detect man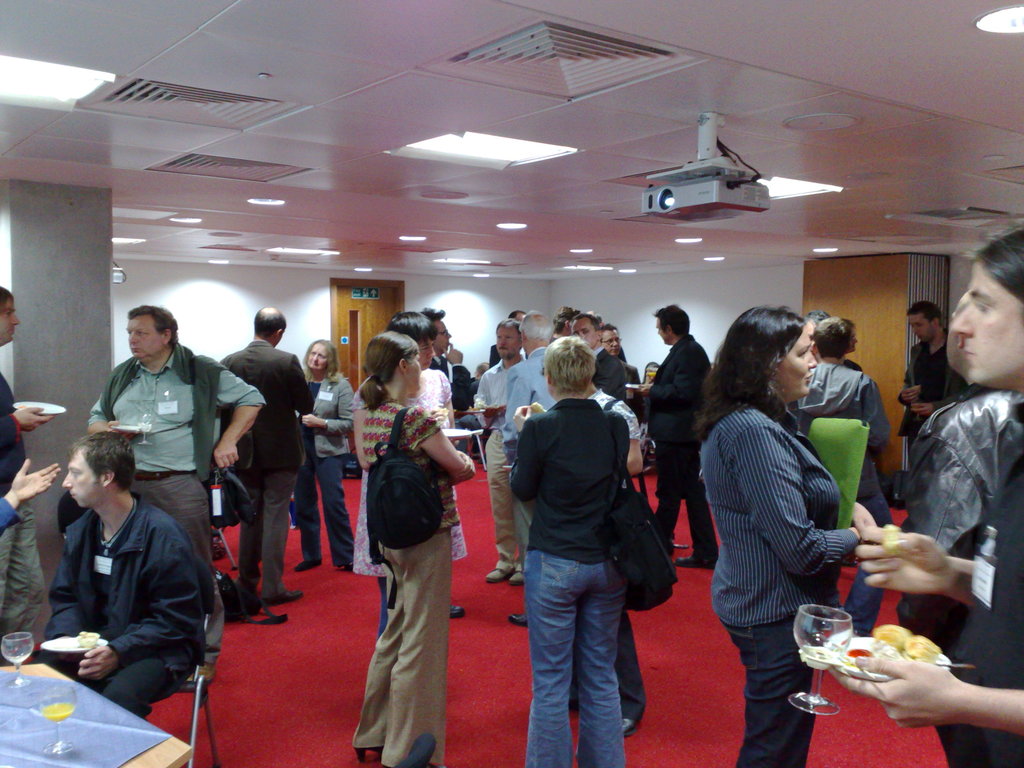
BBox(219, 304, 313, 607)
